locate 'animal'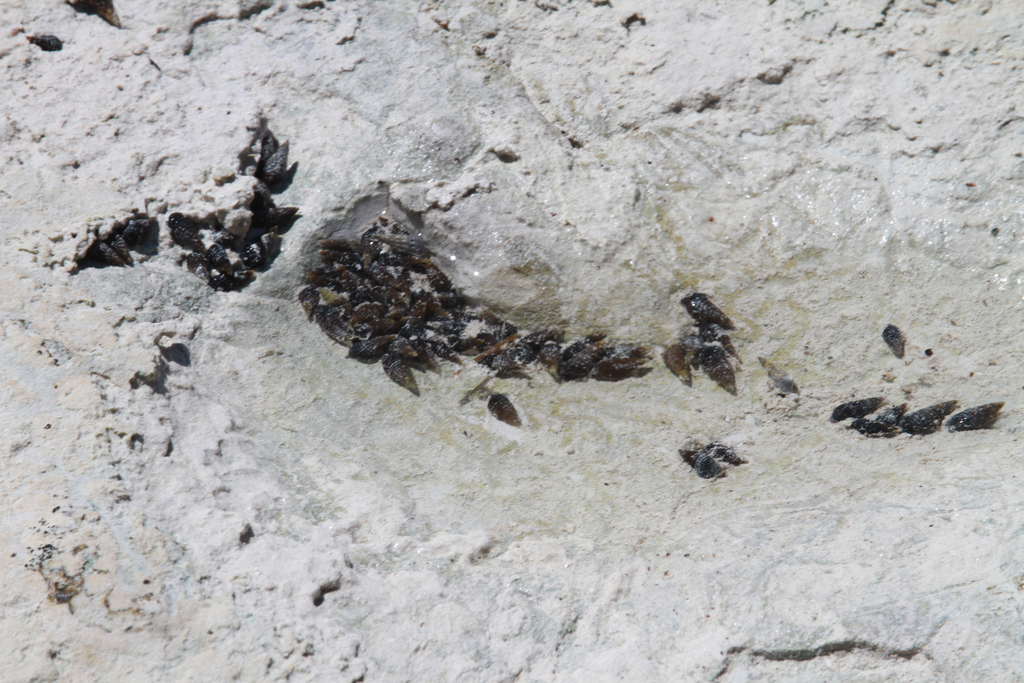
884:323:909:359
